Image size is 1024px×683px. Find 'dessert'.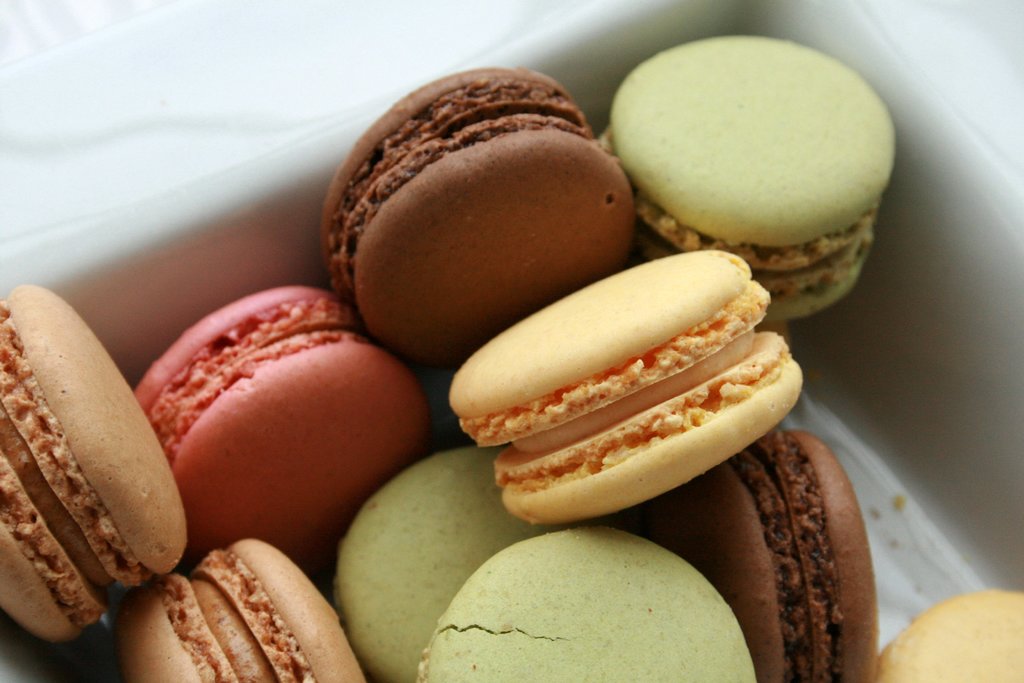
crop(0, 288, 202, 634).
